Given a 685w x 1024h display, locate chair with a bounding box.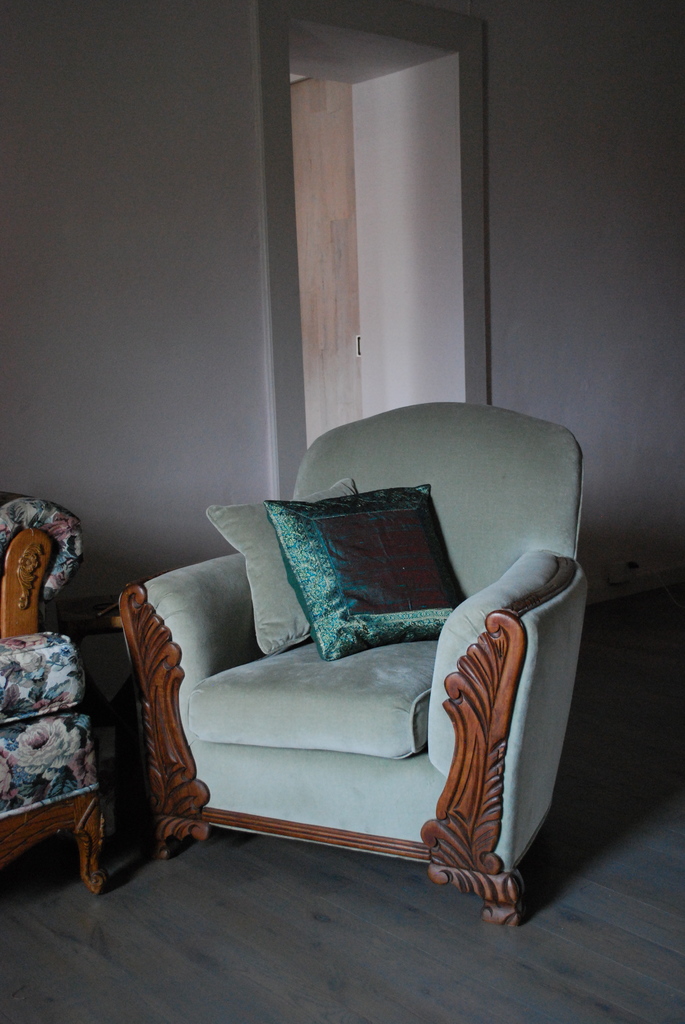
Located: l=0, t=488, r=114, b=896.
